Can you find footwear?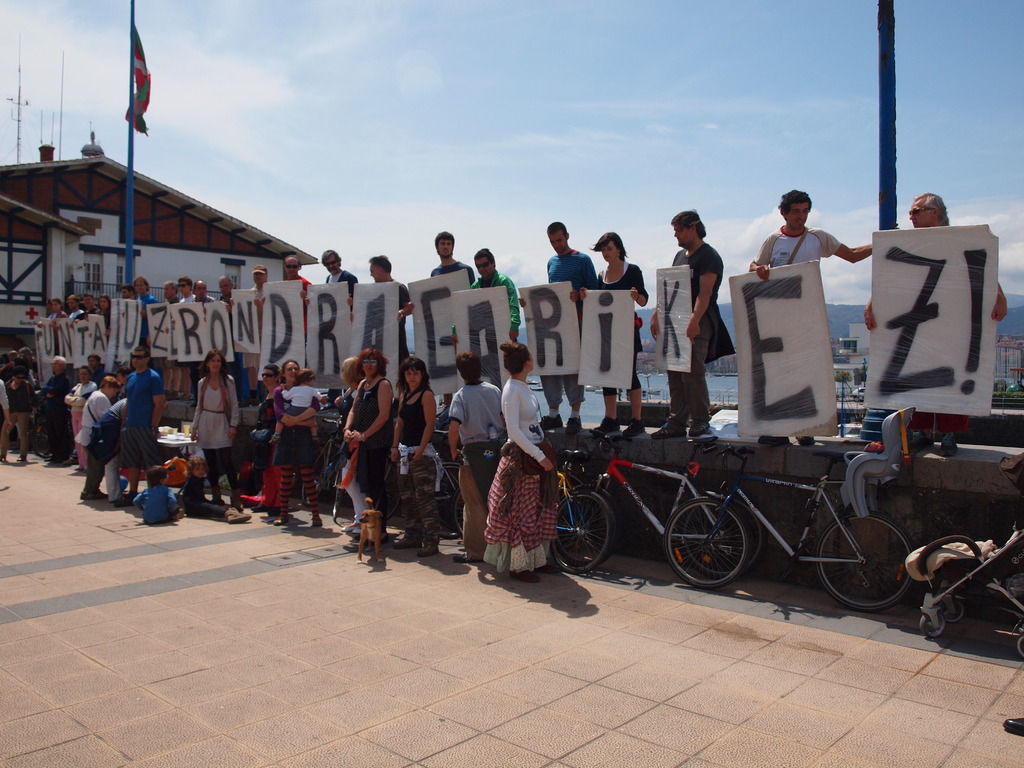
Yes, bounding box: <region>563, 416, 586, 433</region>.
